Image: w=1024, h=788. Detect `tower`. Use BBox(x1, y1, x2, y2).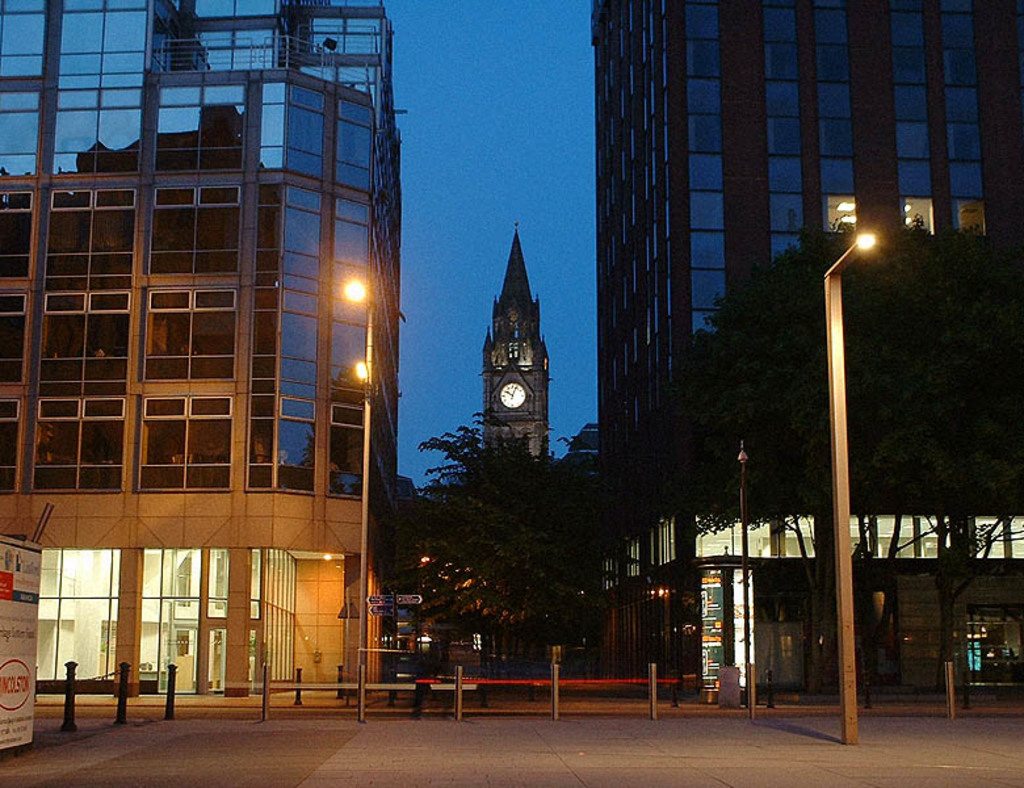
BBox(402, 209, 634, 691).
